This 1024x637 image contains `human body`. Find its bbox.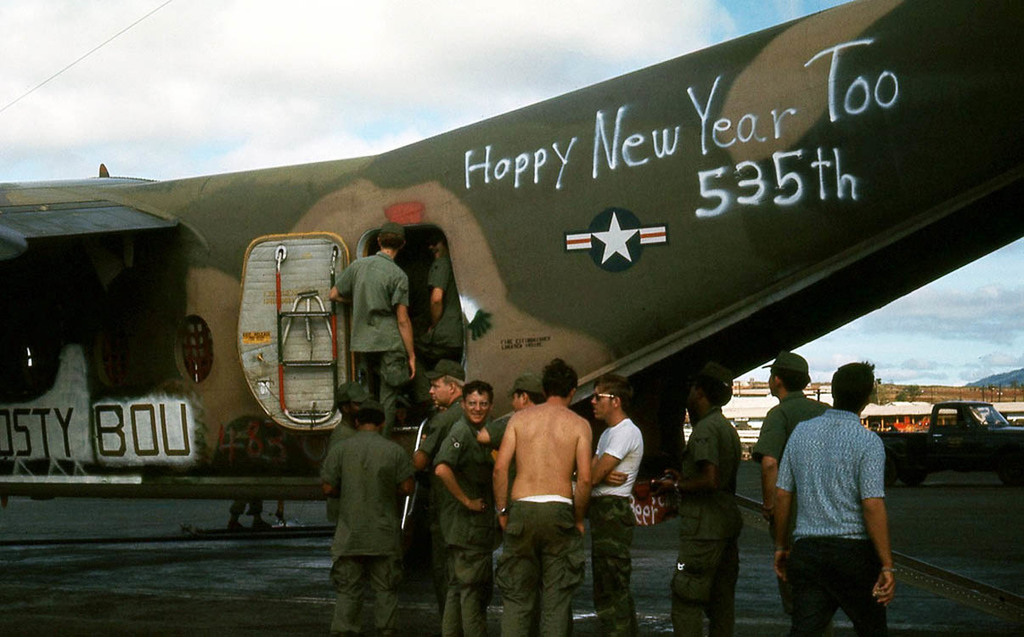
<box>585,414,643,636</box>.
